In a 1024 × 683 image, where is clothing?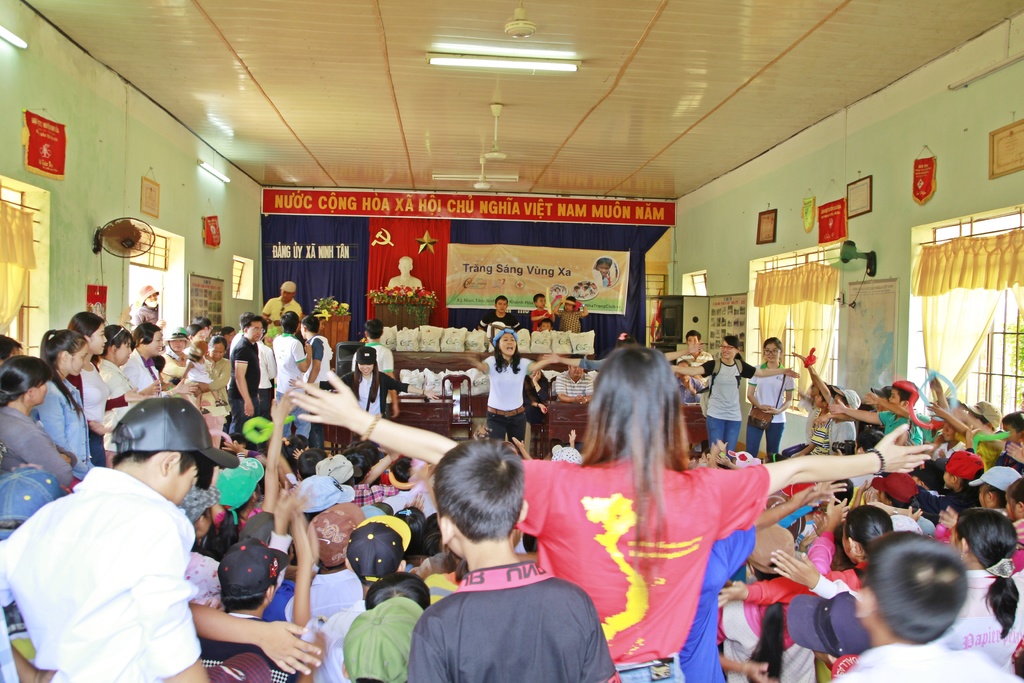
555:309:581:329.
